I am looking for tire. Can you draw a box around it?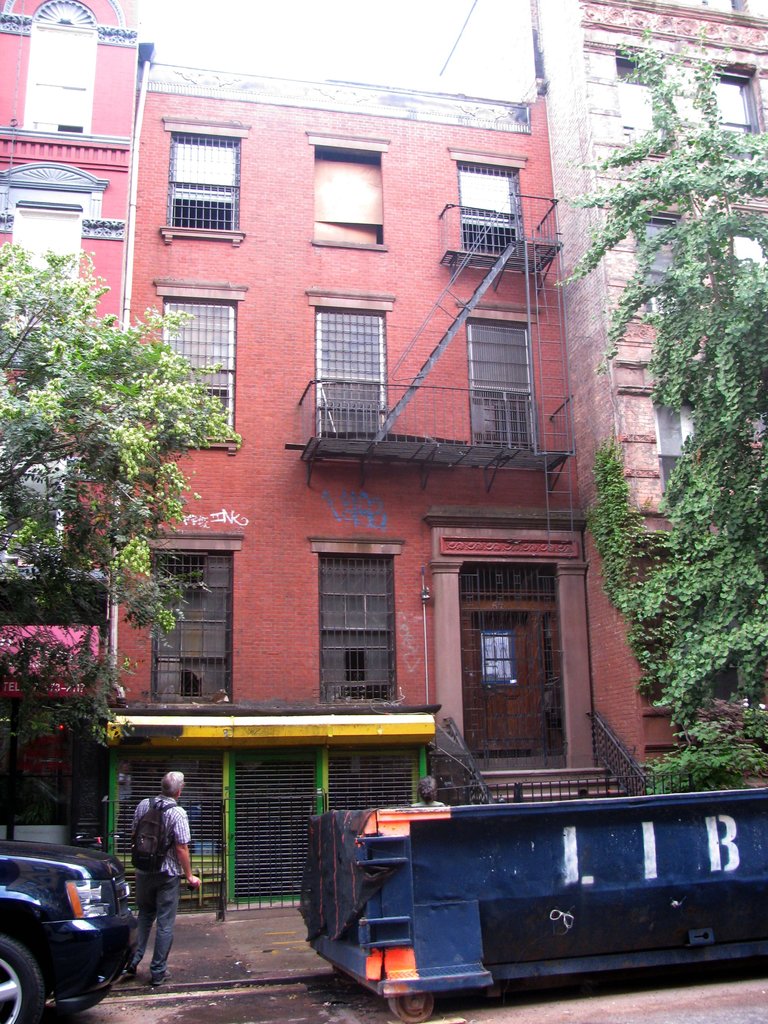
Sure, the bounding box is l=0, t=934, r=49, b=1023.
